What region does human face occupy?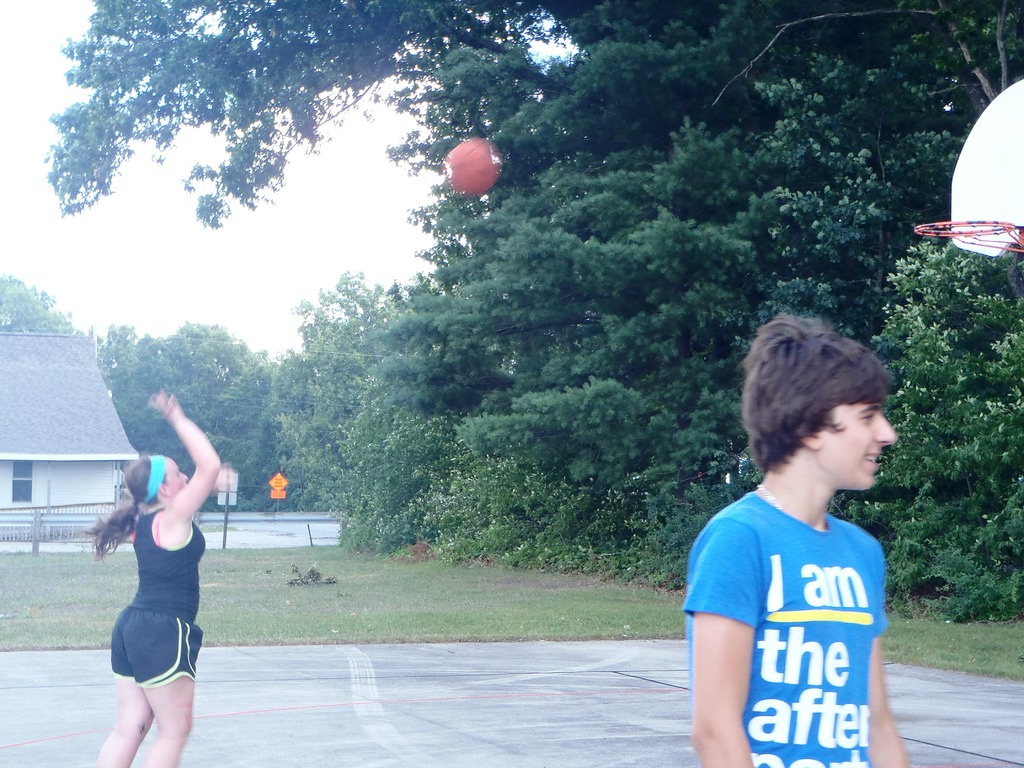
<bbox>168, 463, 189, 483</bbox>.
